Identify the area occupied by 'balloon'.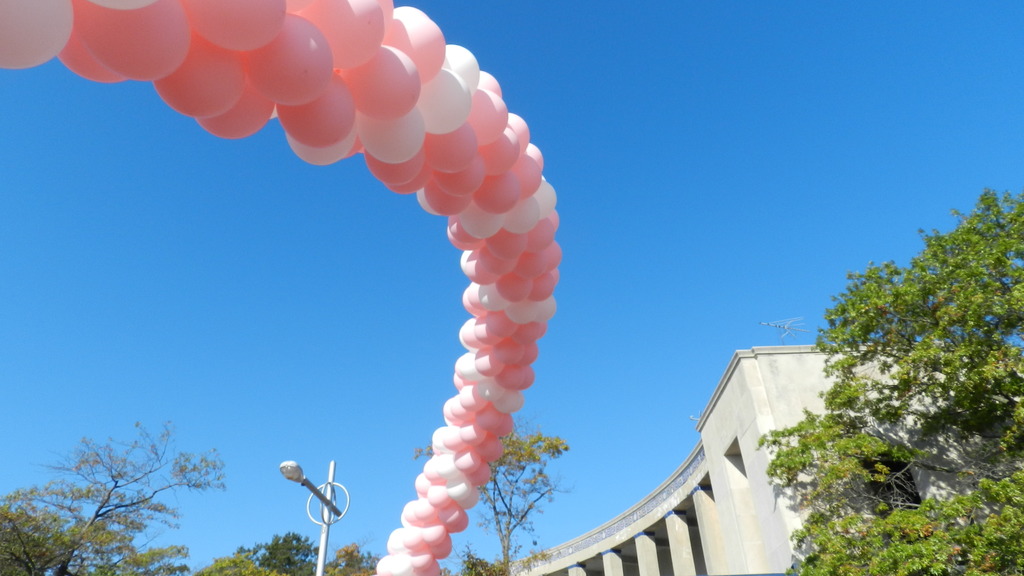
Area: 508, 157, 536, 200.
